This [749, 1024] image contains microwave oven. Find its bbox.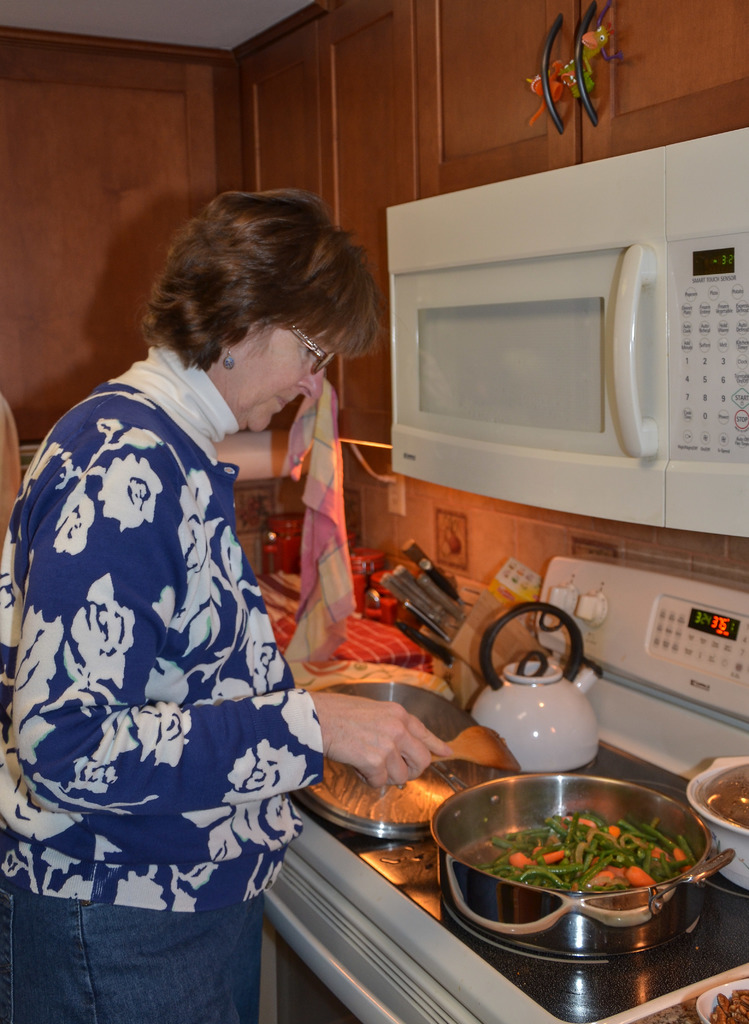
389, 154, 748, 523.
